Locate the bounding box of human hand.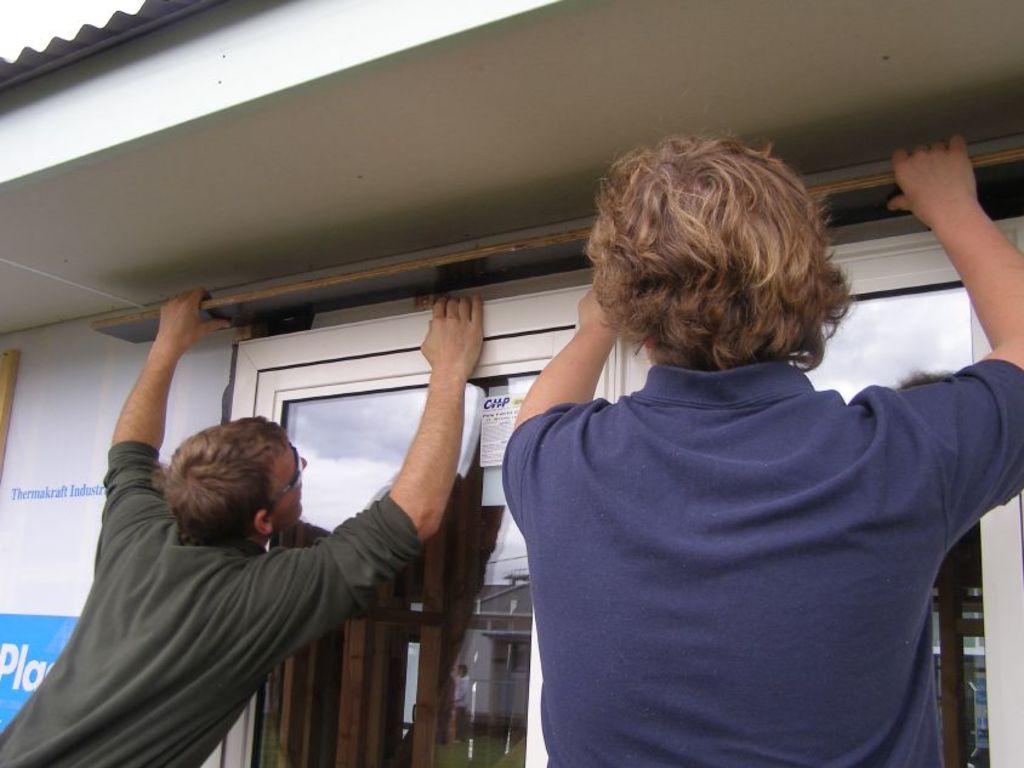
Bounding box: region(900, 114, 1016, 319).
